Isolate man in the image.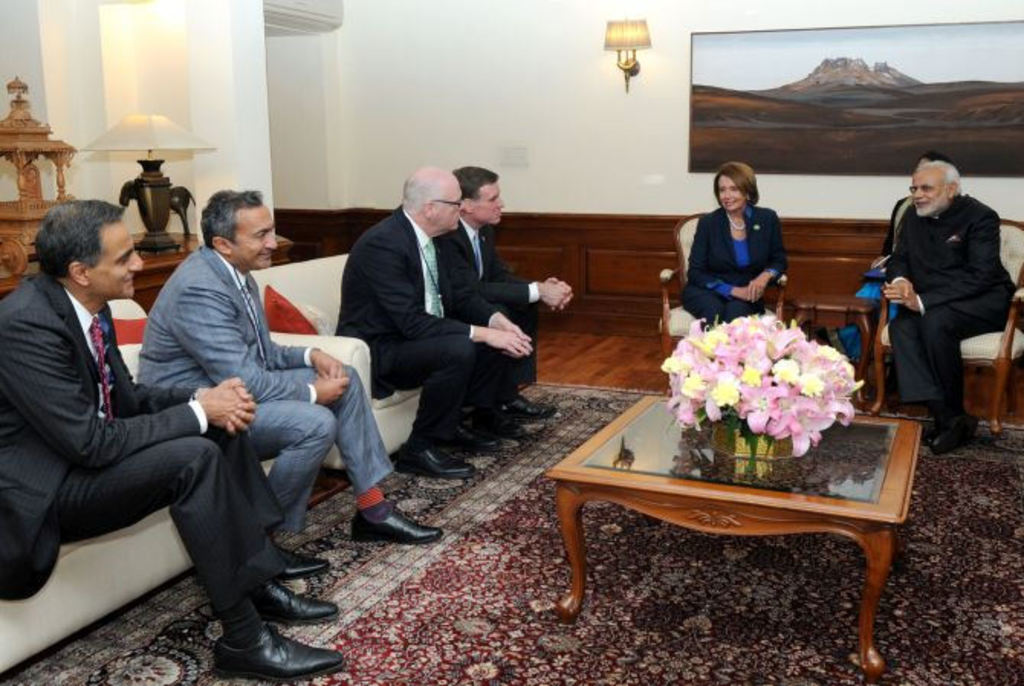
Isolated region: bbox(0, 202, 355, 683).
